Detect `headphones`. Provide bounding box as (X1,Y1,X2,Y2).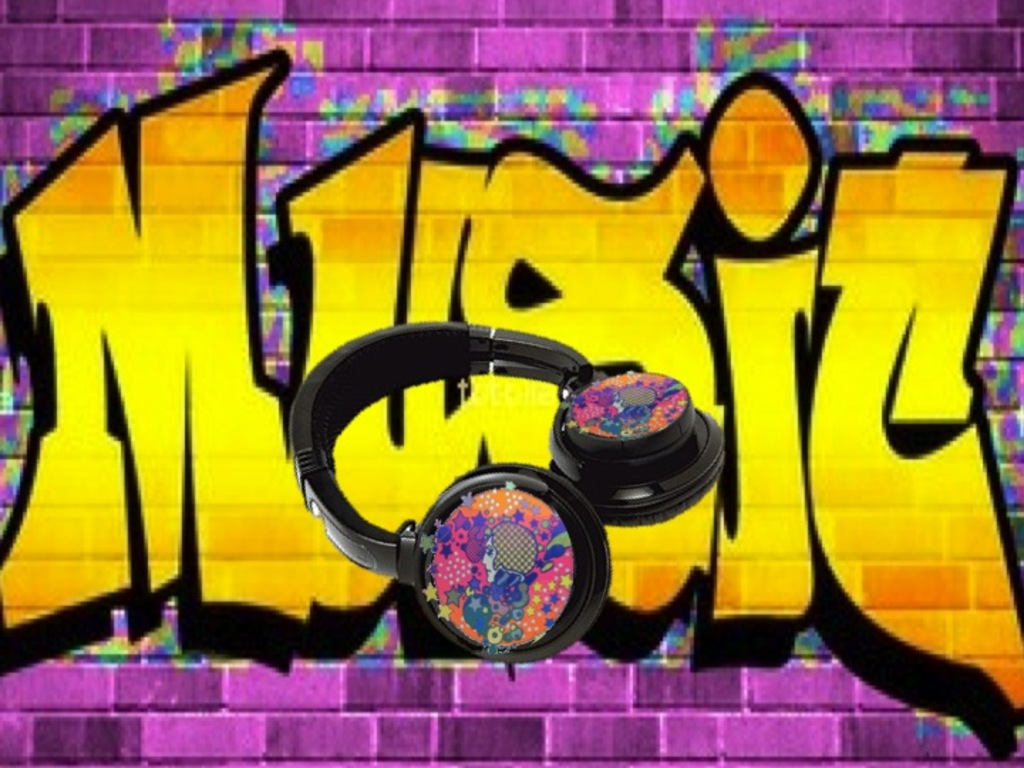
(284,311,724,671).
